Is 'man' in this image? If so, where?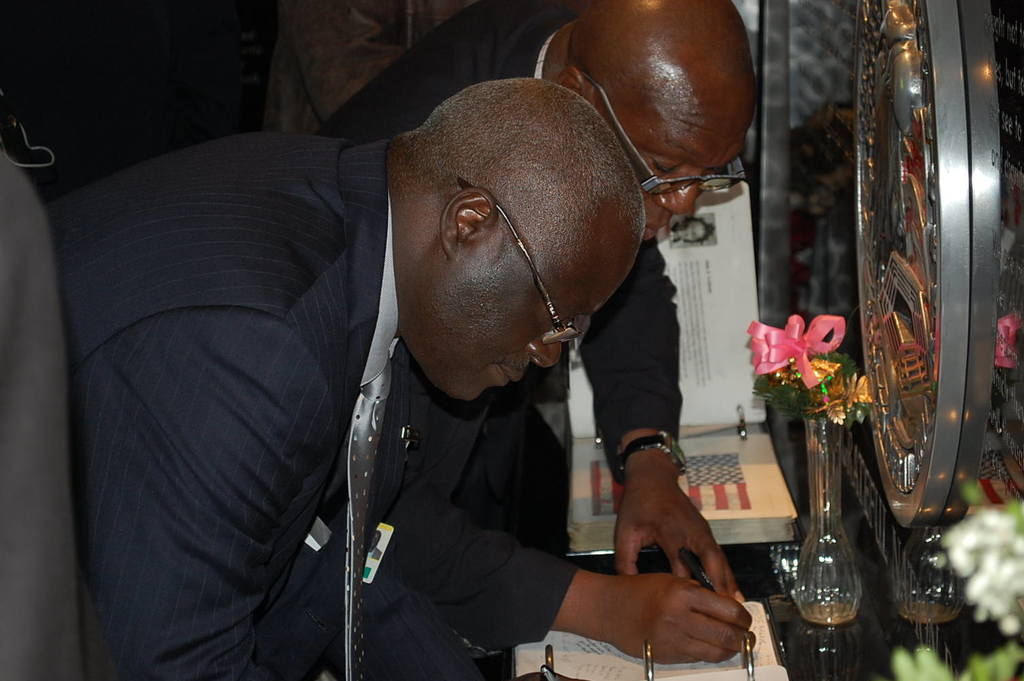
Yes, at Rect(319, 0, 756, 670).
